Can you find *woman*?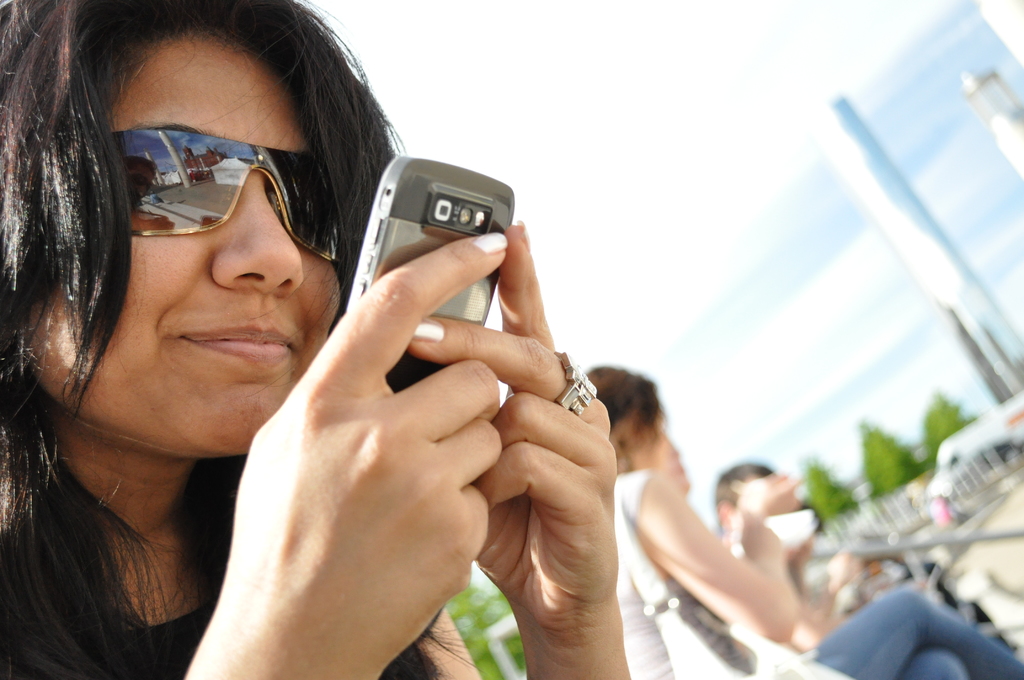
Yes, bounding box: l=586, t=360, r=1023, b=679.
